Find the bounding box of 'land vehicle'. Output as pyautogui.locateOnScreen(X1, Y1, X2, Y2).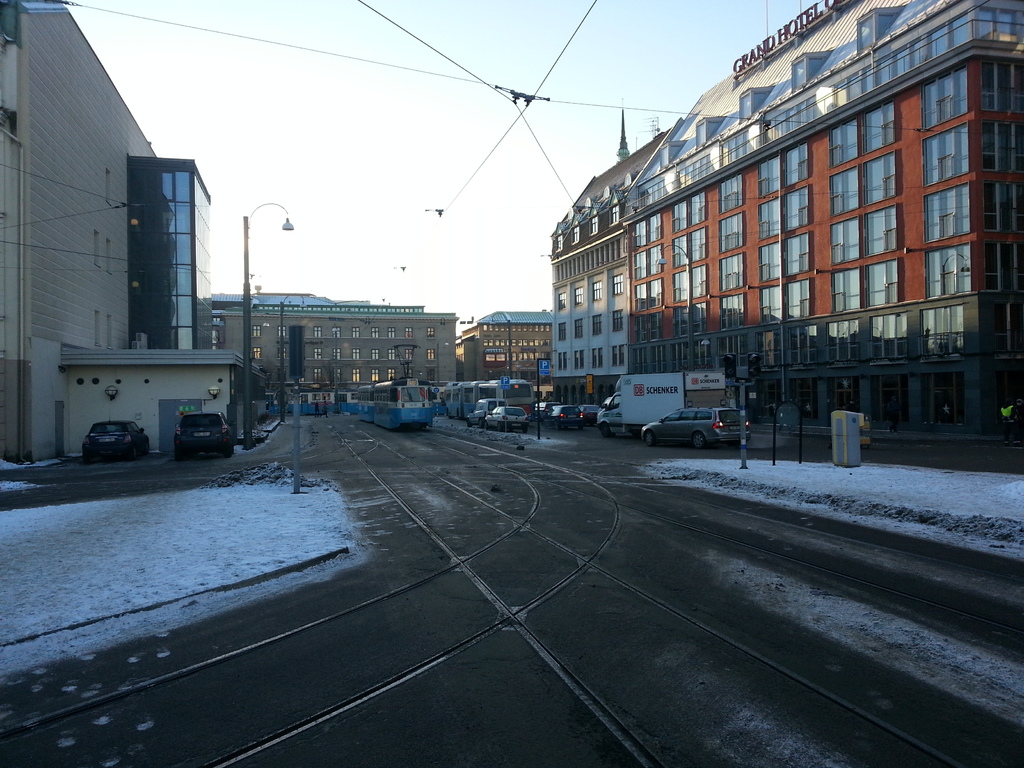
pyautogui.locateOnScreen(595, 396, 619, 428).
